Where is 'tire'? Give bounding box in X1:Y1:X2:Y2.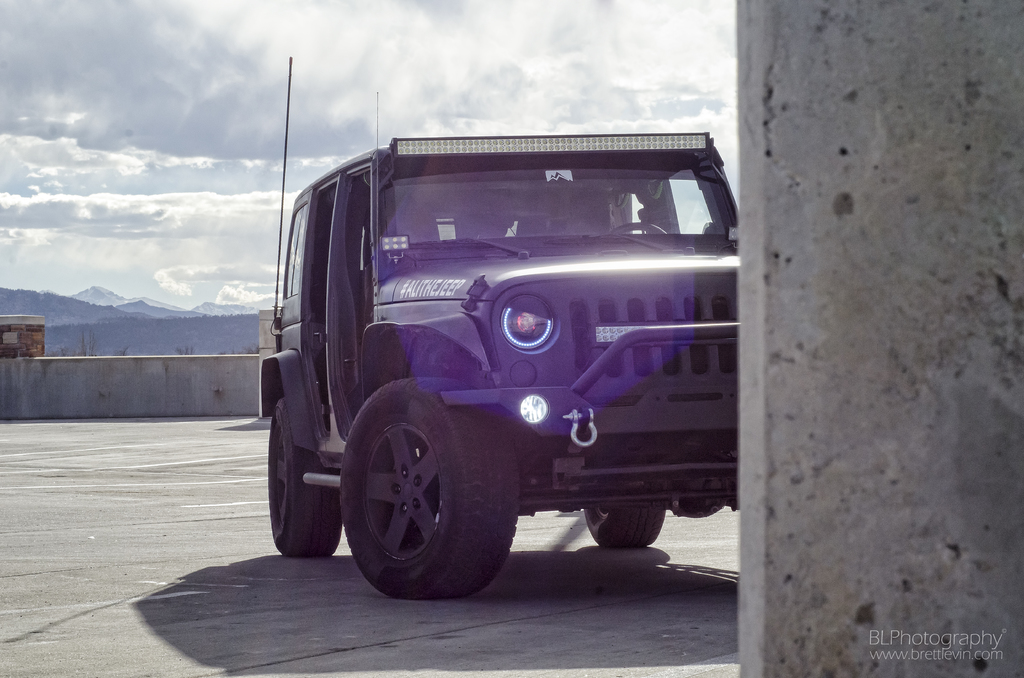
268:396:342:556.
